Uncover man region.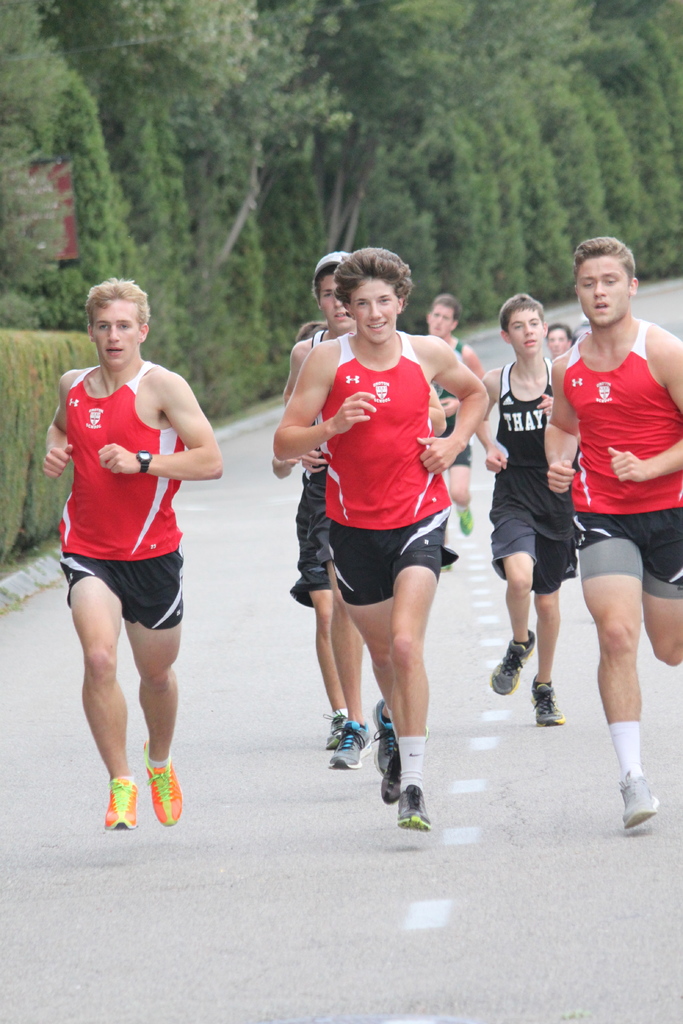
Uncovered: crop(271, 242, 484, 829).
